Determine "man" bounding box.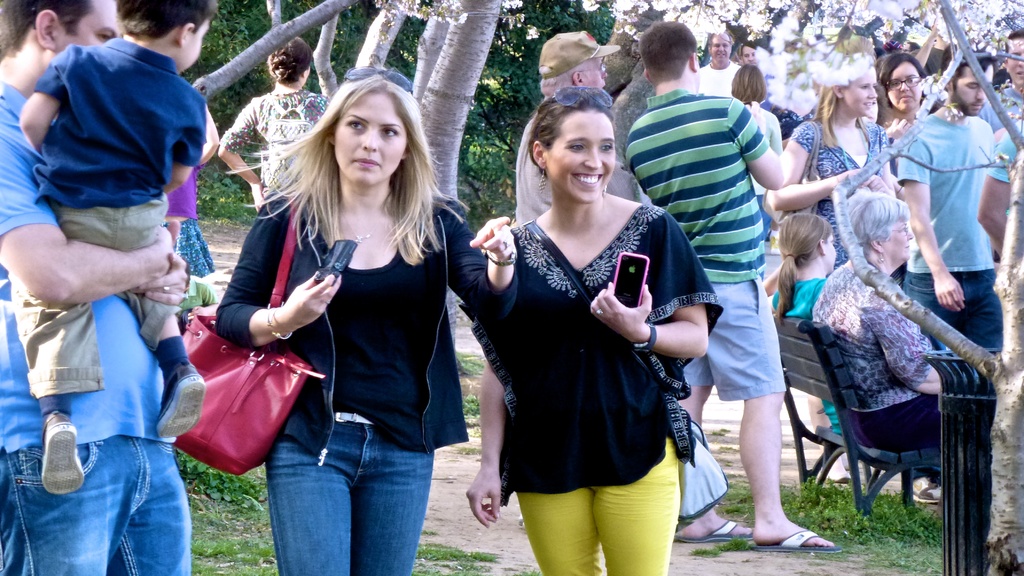
Determined: 698:31:741:97.
